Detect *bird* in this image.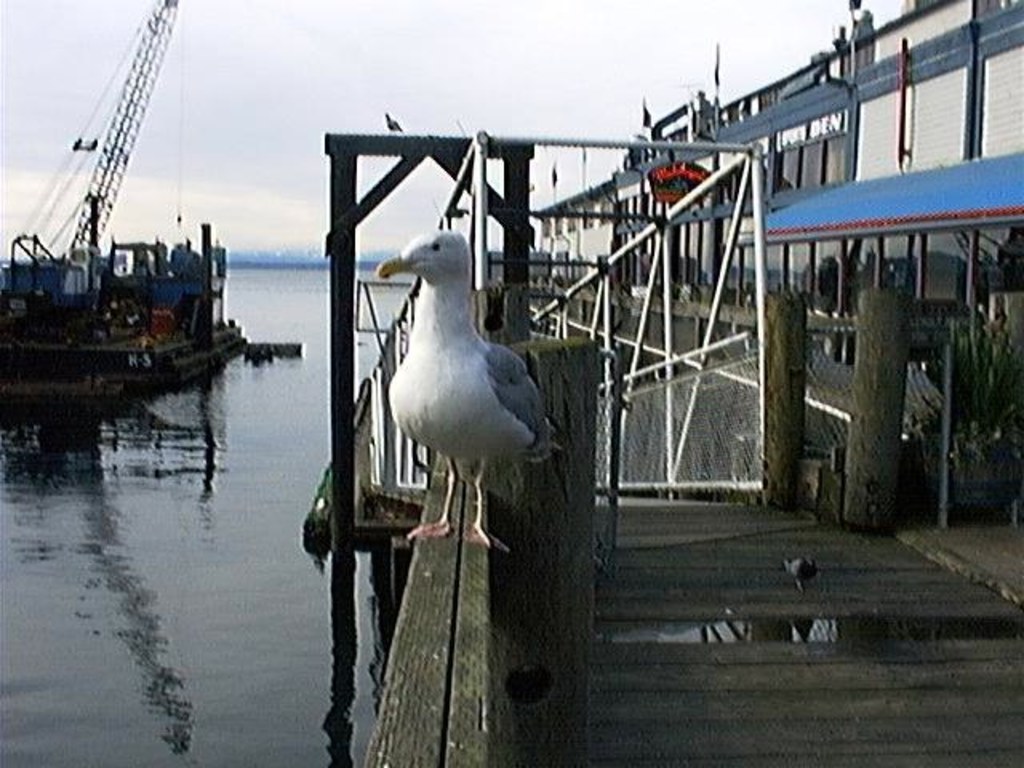
Detection: <box>379,99,403,133</box>.
